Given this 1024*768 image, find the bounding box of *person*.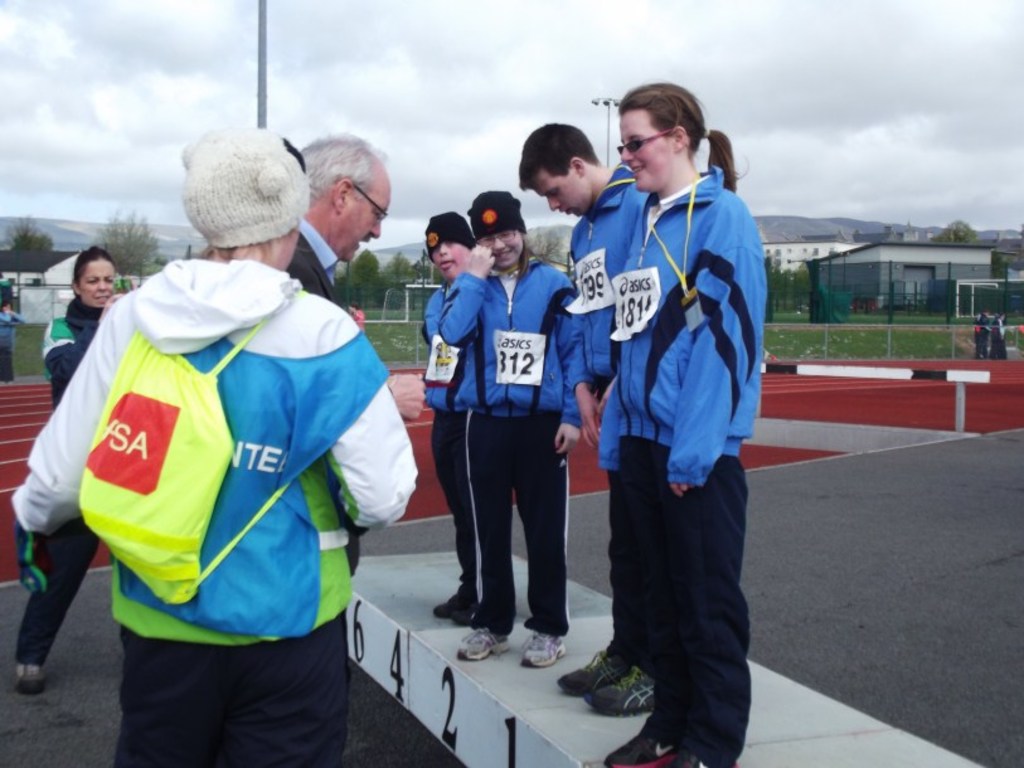
[left=9, top=128, right=417, bottom=767].
